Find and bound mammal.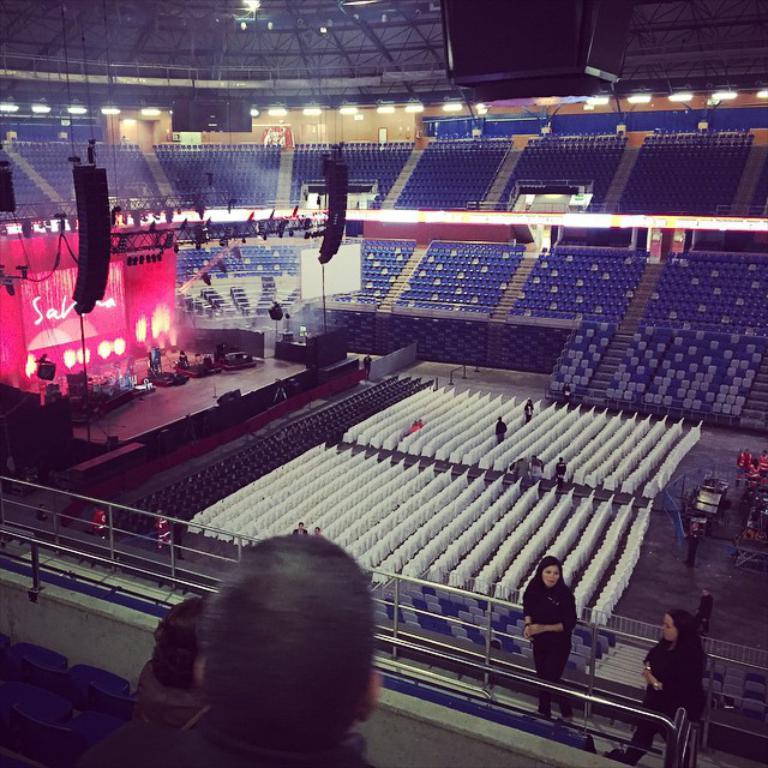
Bound: [148,347,167,368].
